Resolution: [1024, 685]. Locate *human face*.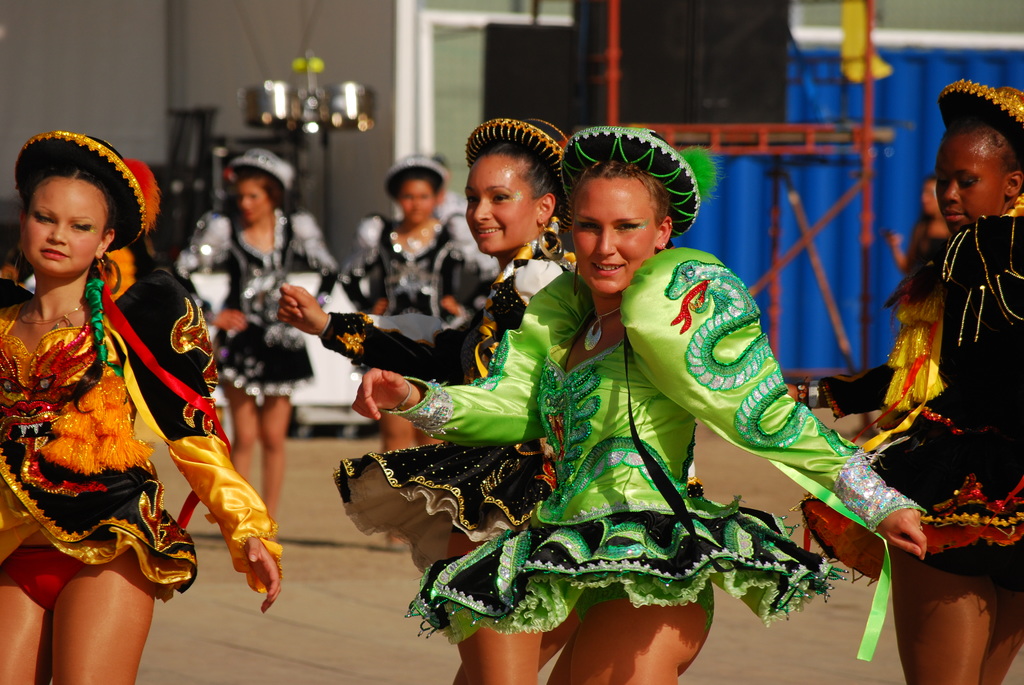
[x1=397, y1=179, x2=433, y2=221].
